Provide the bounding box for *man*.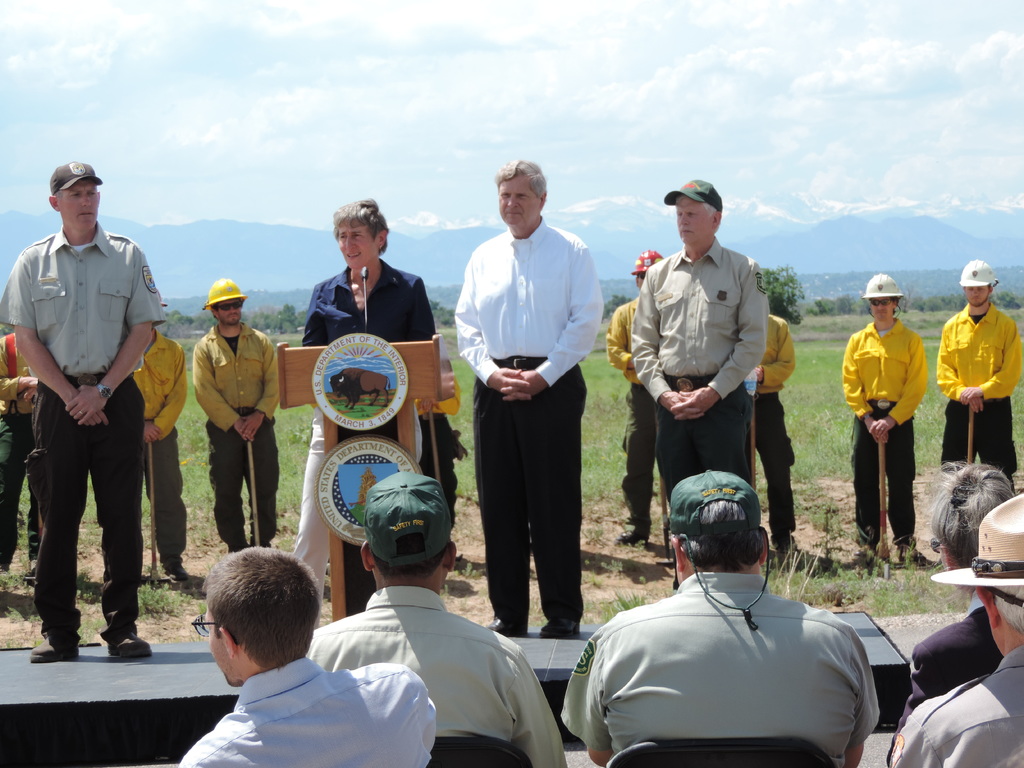
locate(0, 321, 56, 576).
